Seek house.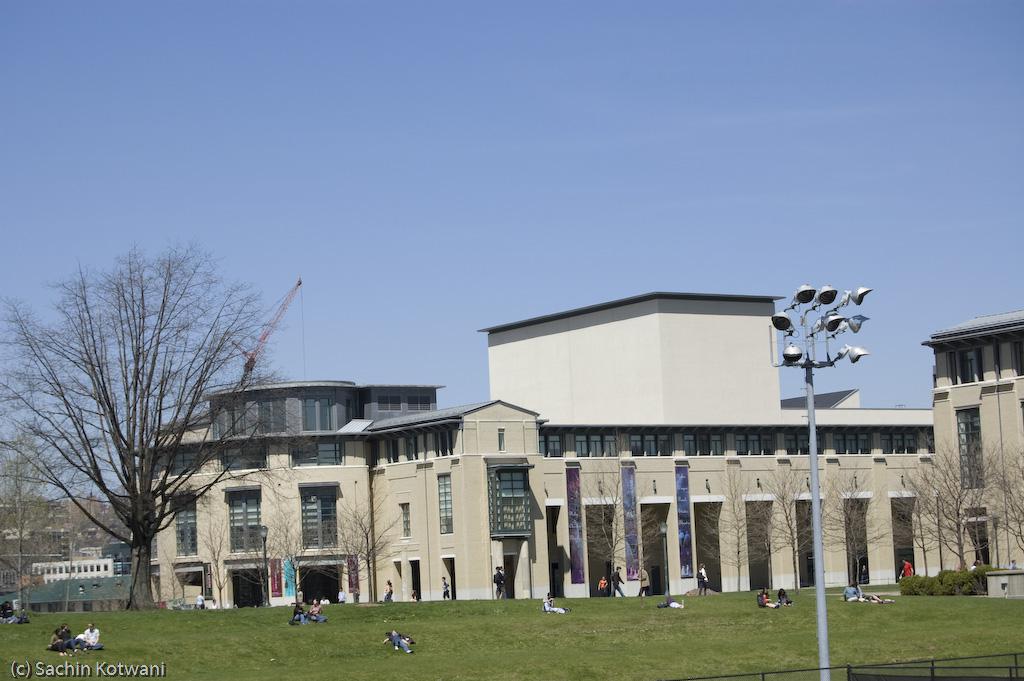
x1=144 y1=287 x2=1023 y2=605.
